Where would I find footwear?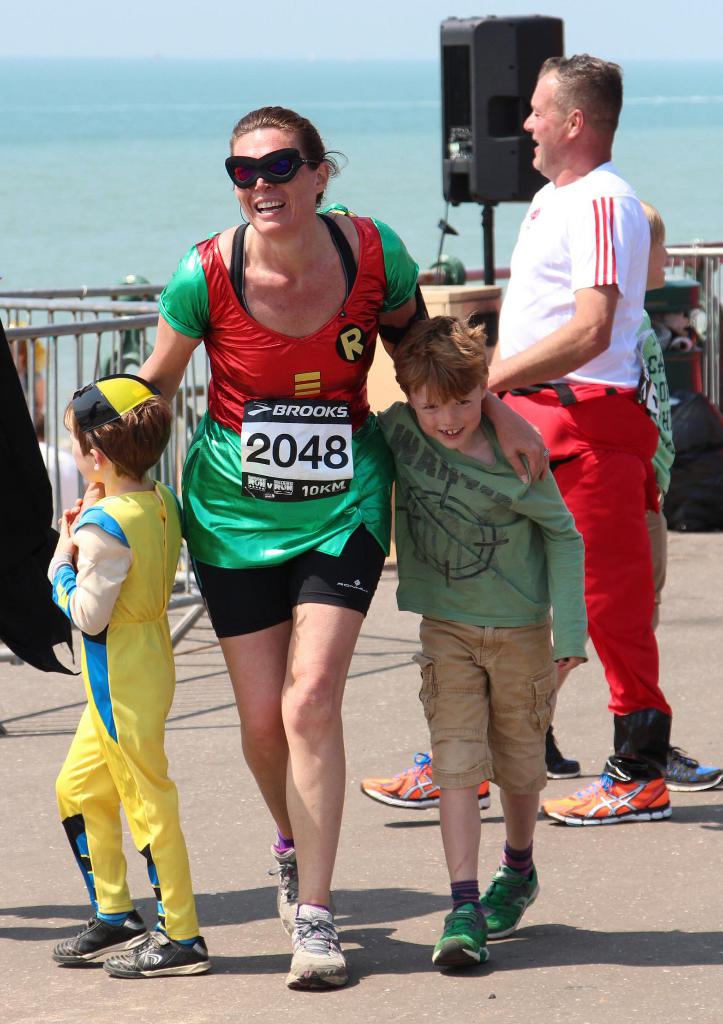
At select_region(655, 746, 721, 793).
